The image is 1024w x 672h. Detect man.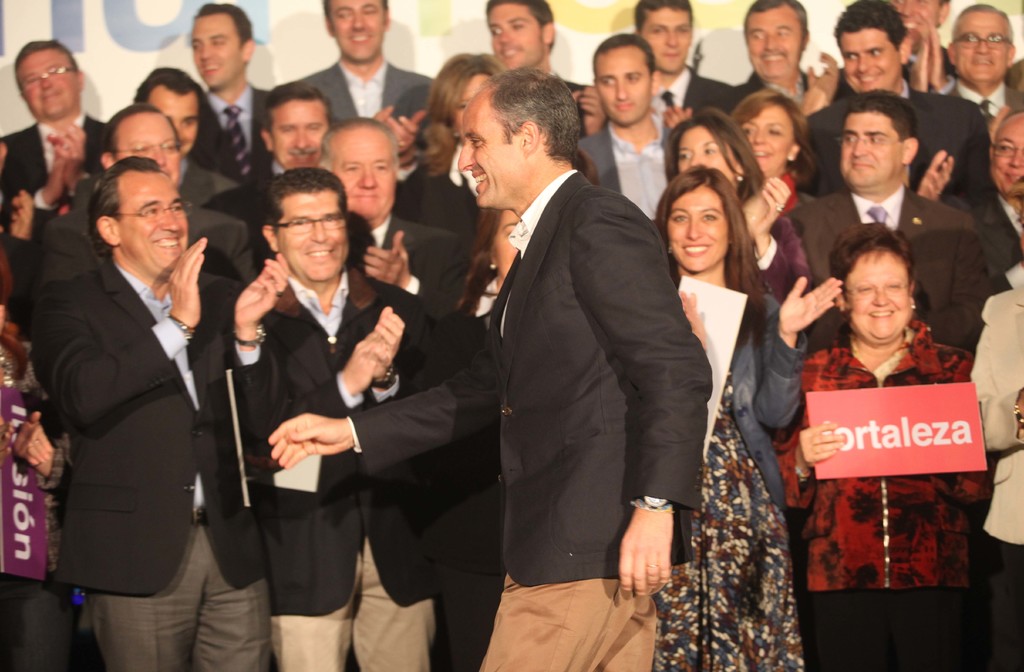
Detection: select_region(709, 0, 838, 118).
